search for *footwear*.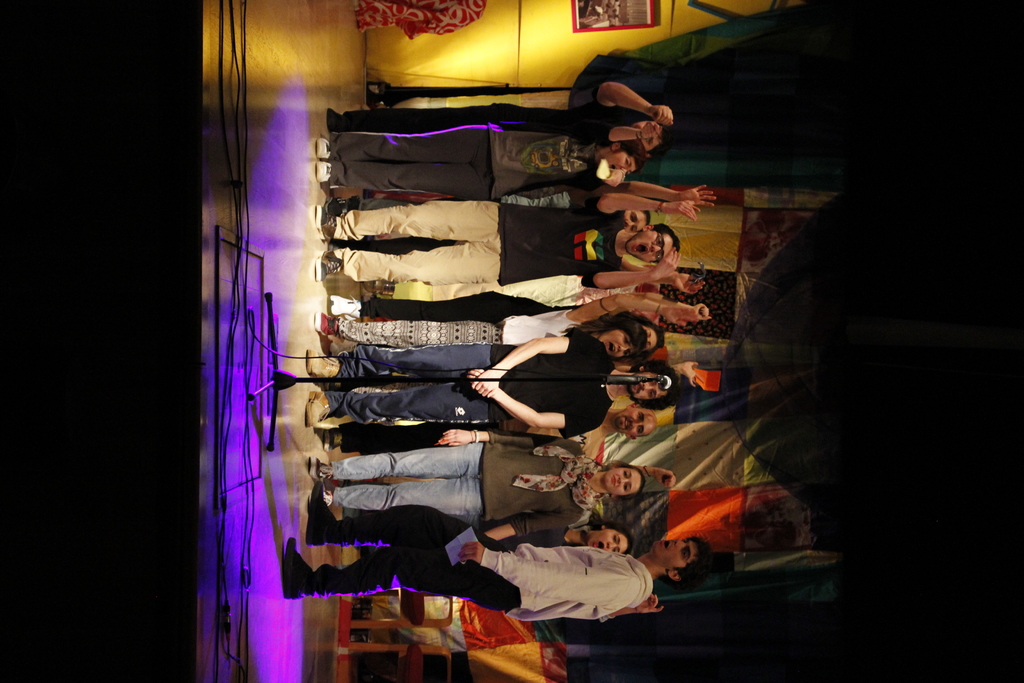
Found at Rect(285, 531, 310, 592).
